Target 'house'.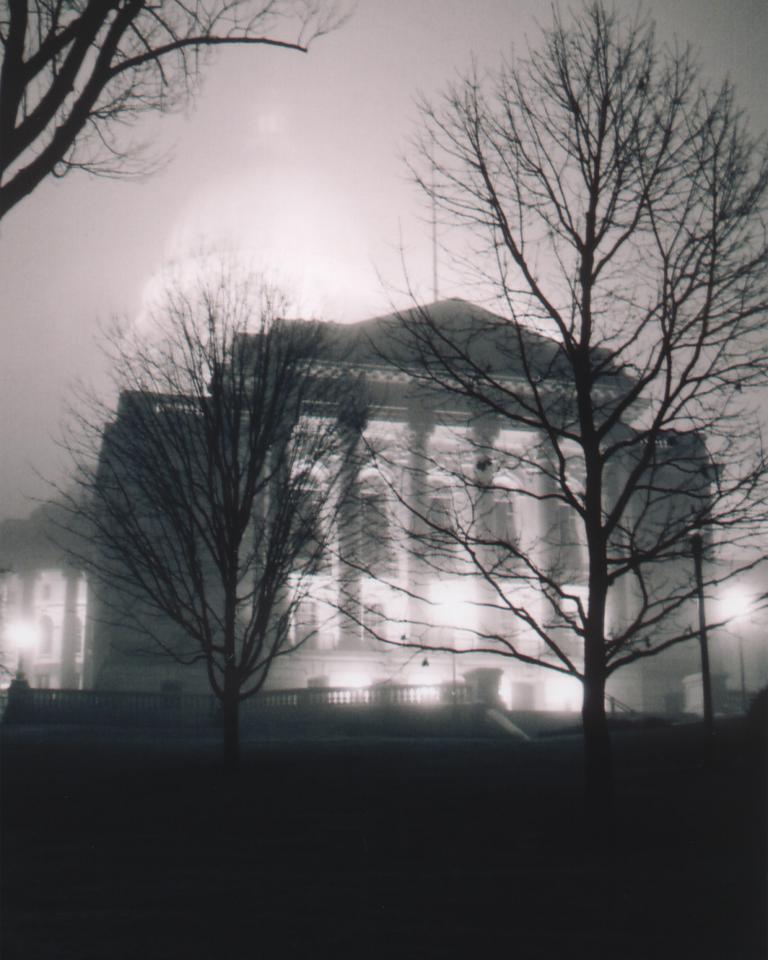
Target region: x1=0 y1=489 x2=95 y2=709.
